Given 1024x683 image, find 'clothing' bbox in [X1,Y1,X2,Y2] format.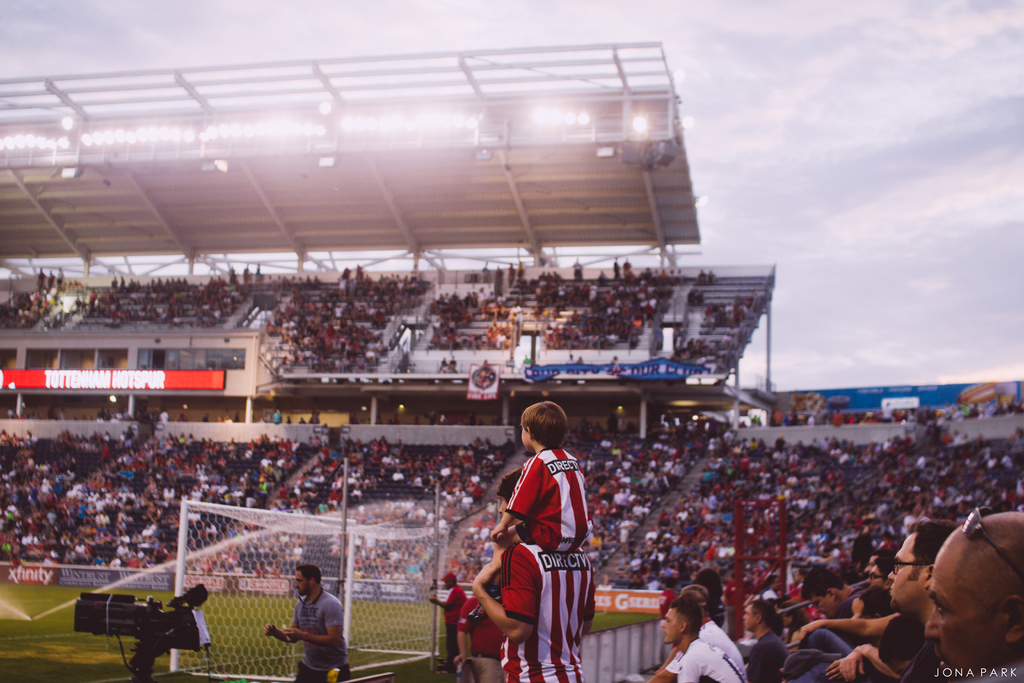
[694,610,740,661].
